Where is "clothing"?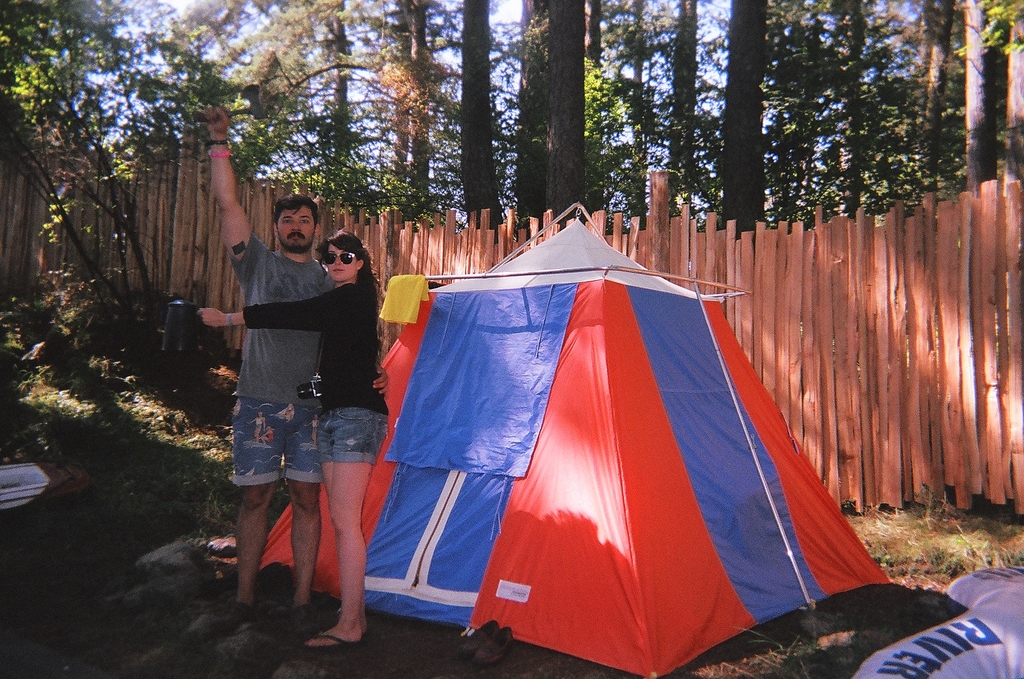
detection(241, 280, 390, 461).
